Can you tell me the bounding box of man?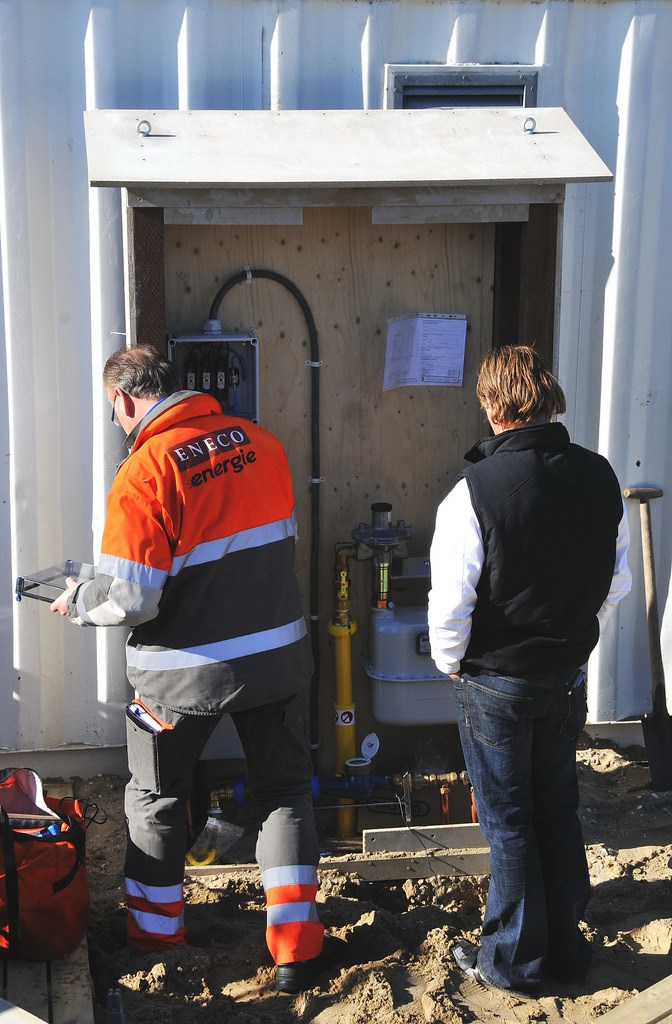
[left=48, top=343, right=335, bottom=1001].
